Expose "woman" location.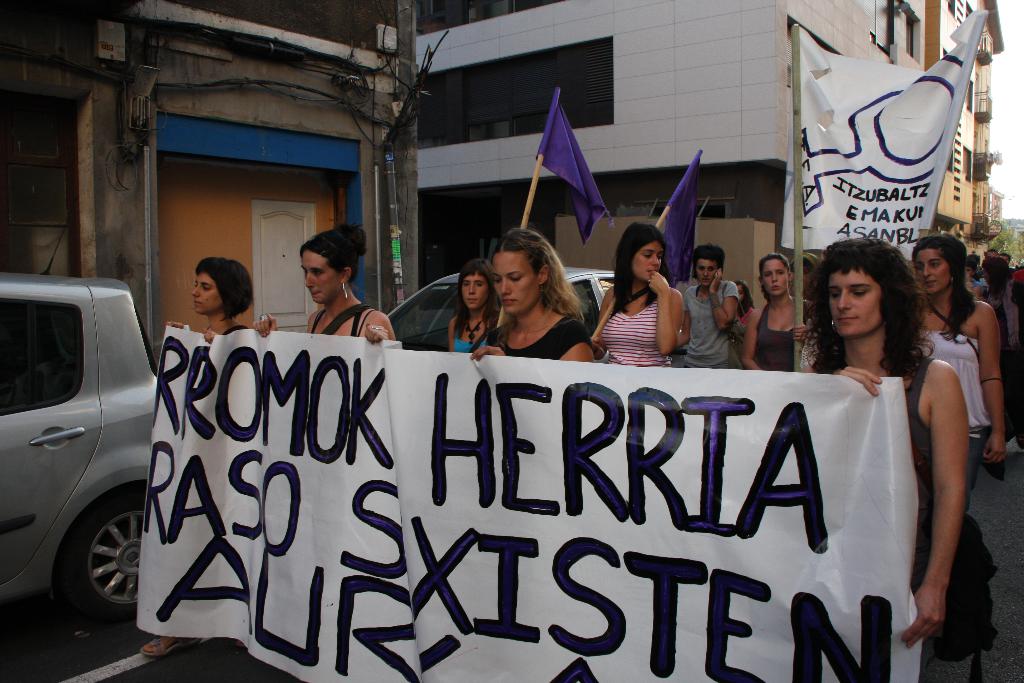
Exposed at (442, 254, 500, 359).
